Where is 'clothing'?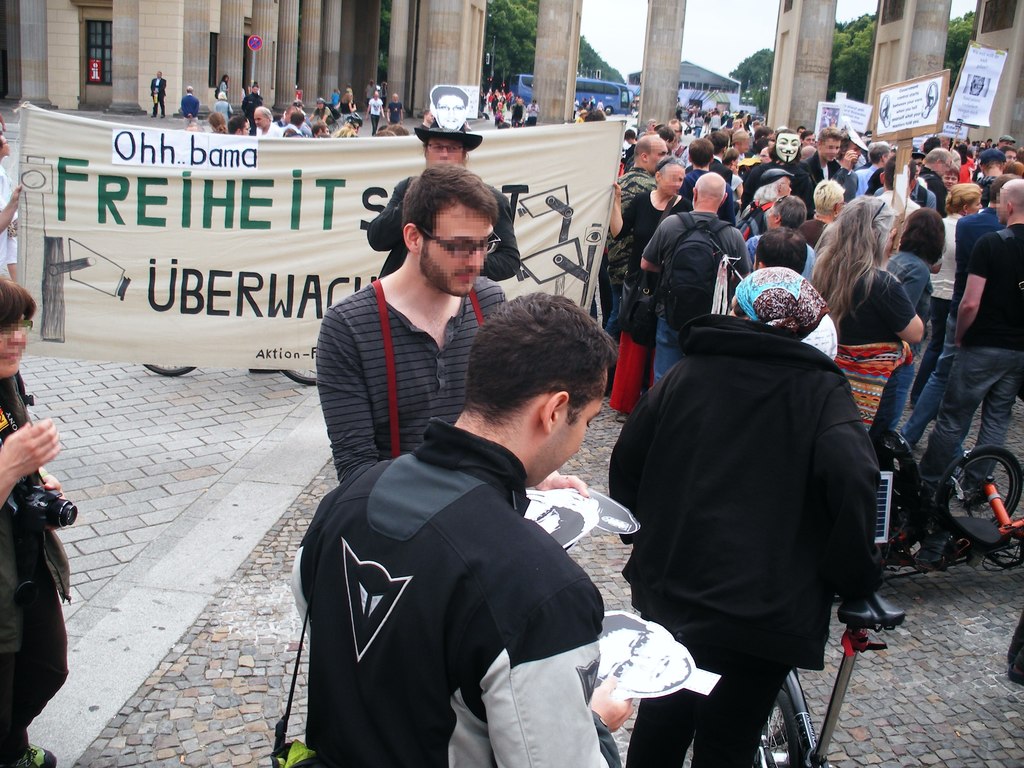
BBox(623, 184, 703, 421).
